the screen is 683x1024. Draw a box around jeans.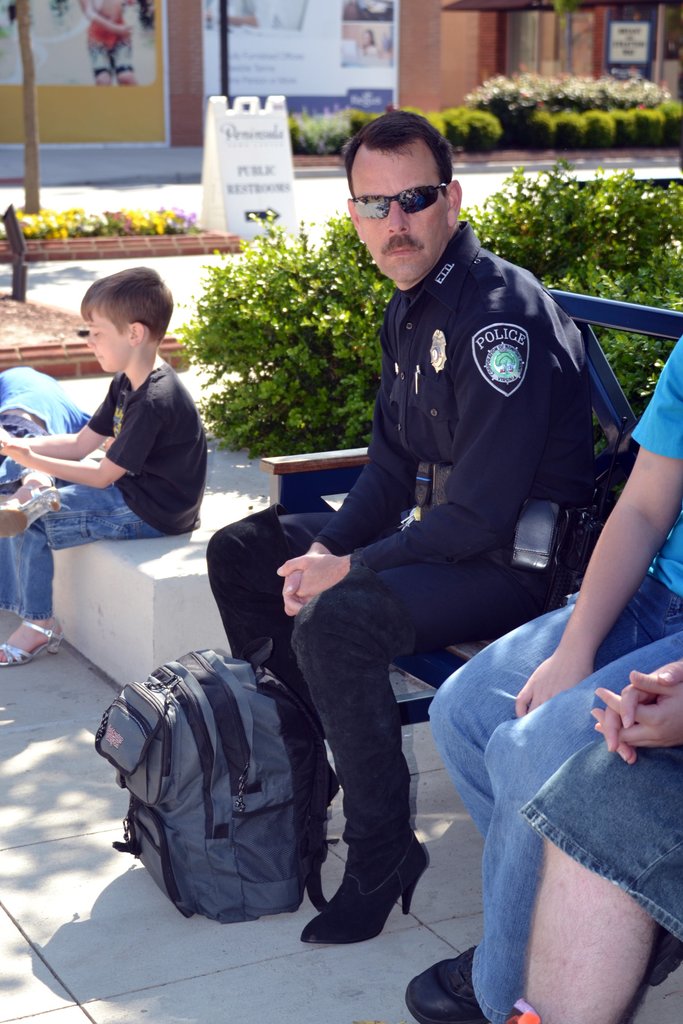
bbox=(0, 477, 152, 648).
